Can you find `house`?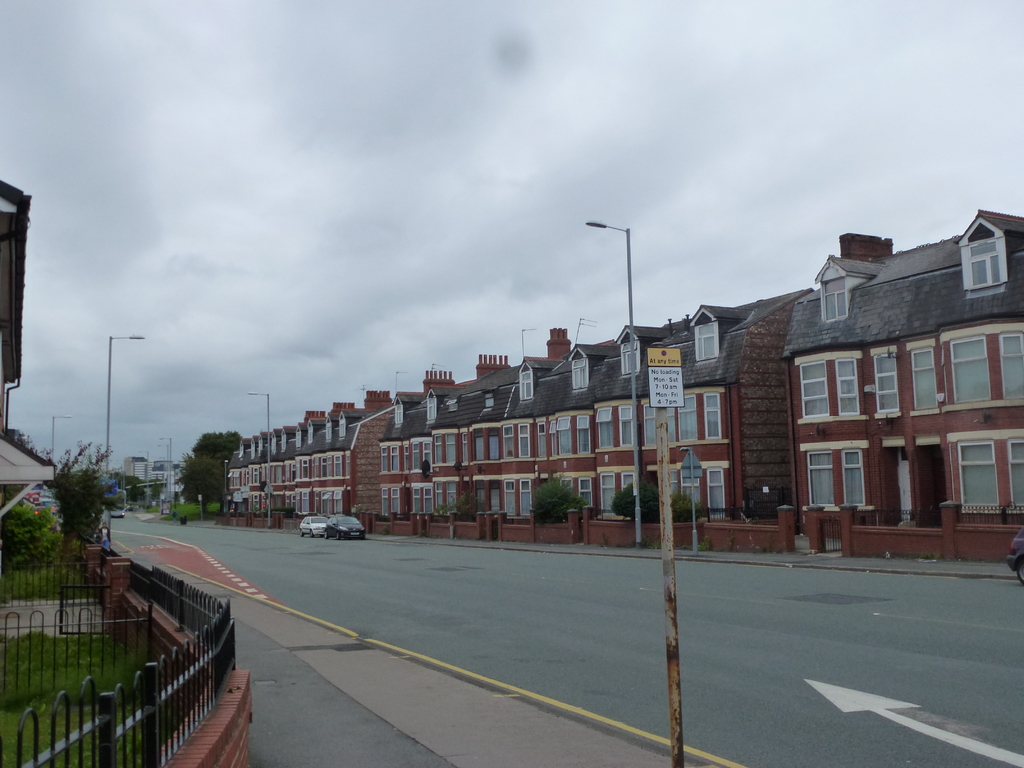
Yes, bounding box: crop(751, 229, 996, 565).
